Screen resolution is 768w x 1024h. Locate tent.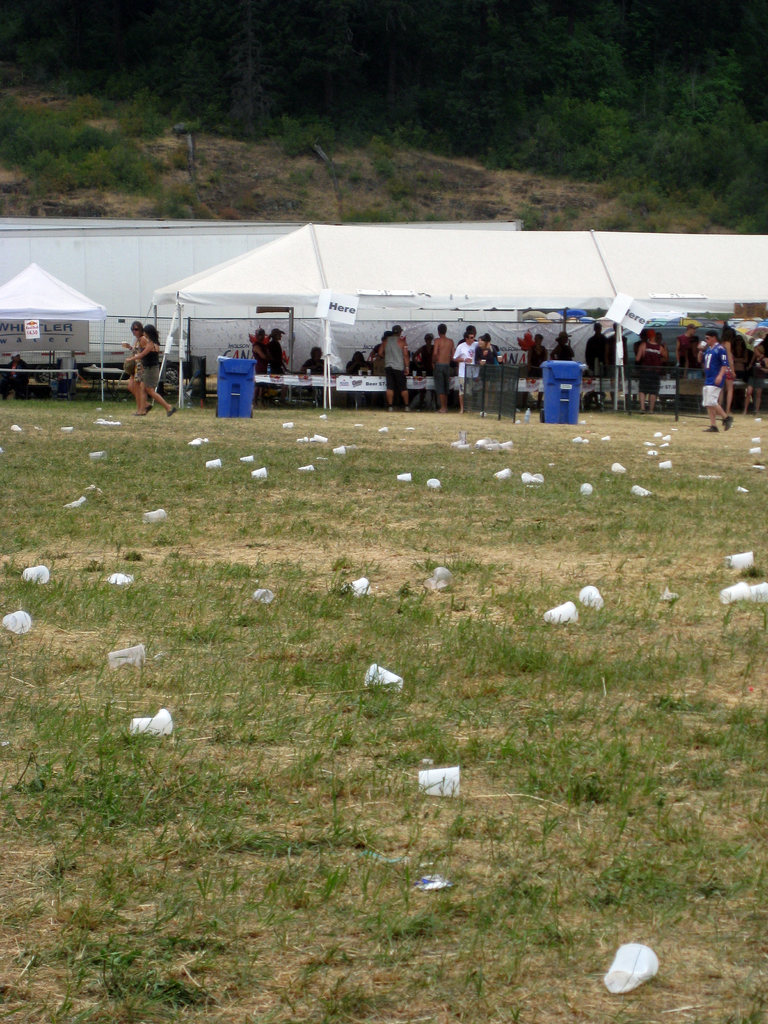
143, 216, 767, 430.
